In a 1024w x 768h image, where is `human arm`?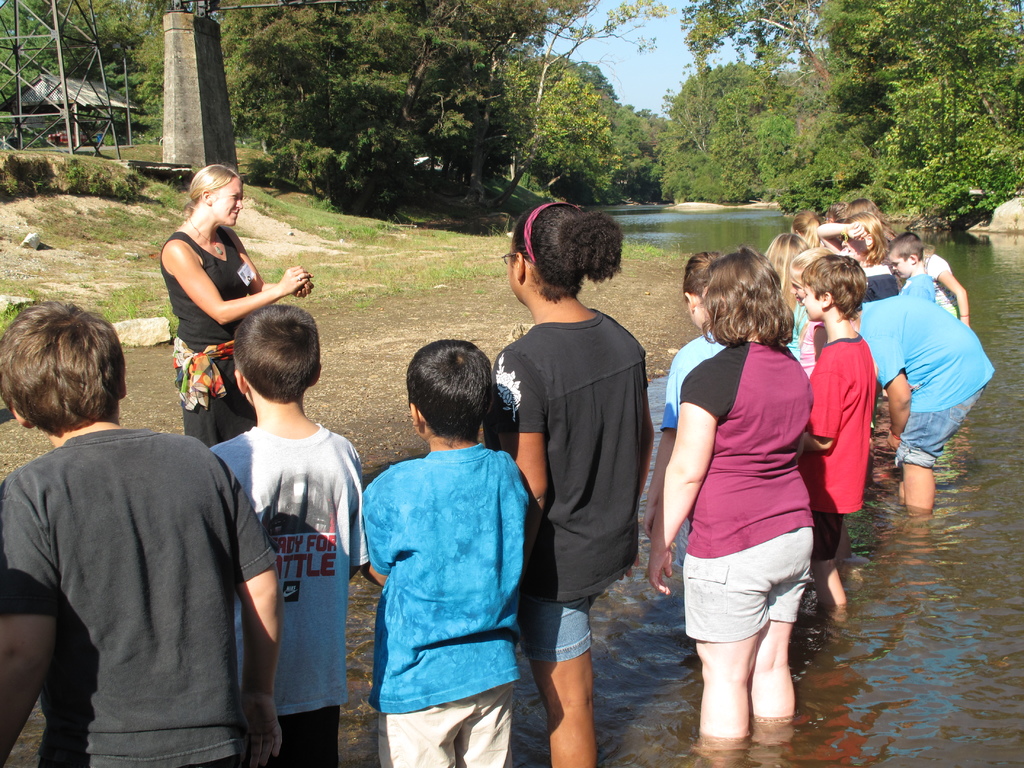
[364,464,406,580].
